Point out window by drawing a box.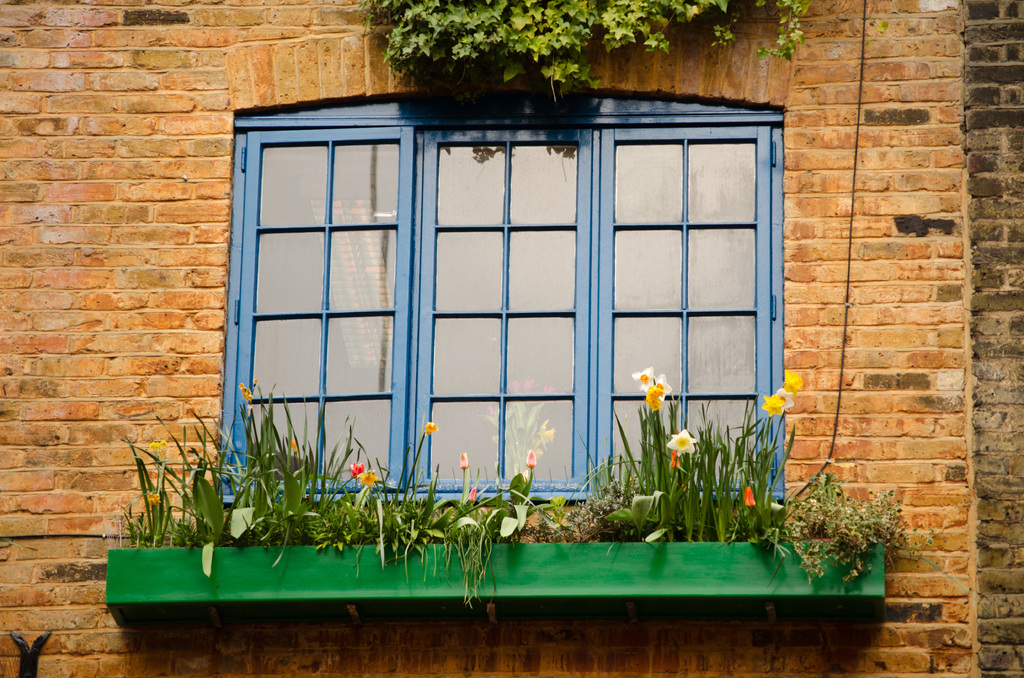
204:87:788:509.
